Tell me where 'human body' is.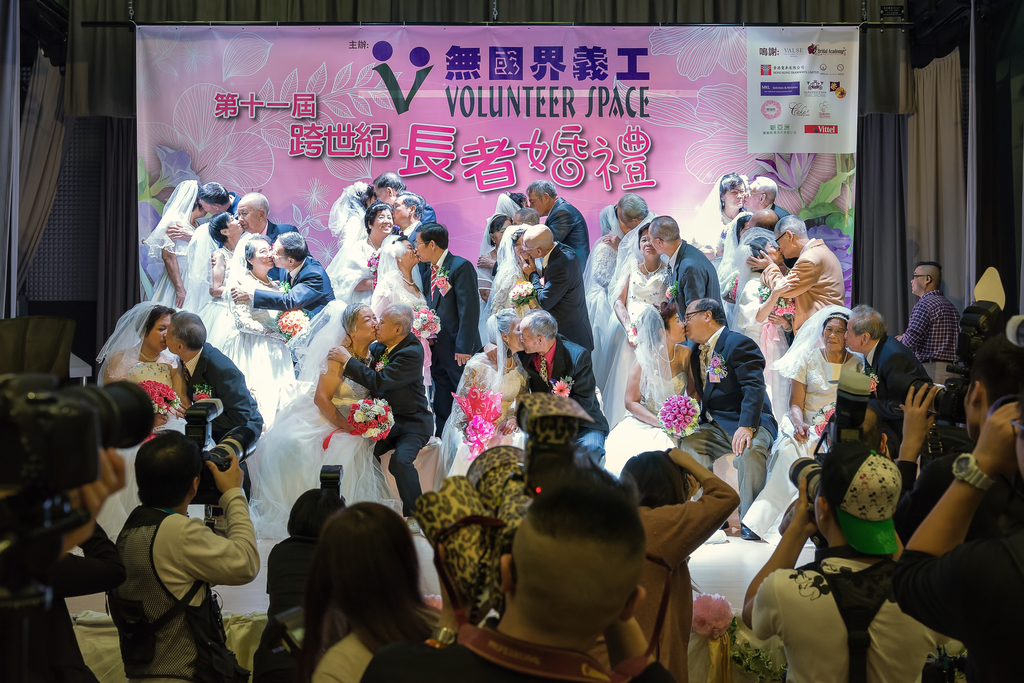
'human body' is at select_region(684, 295, 775, 543).
